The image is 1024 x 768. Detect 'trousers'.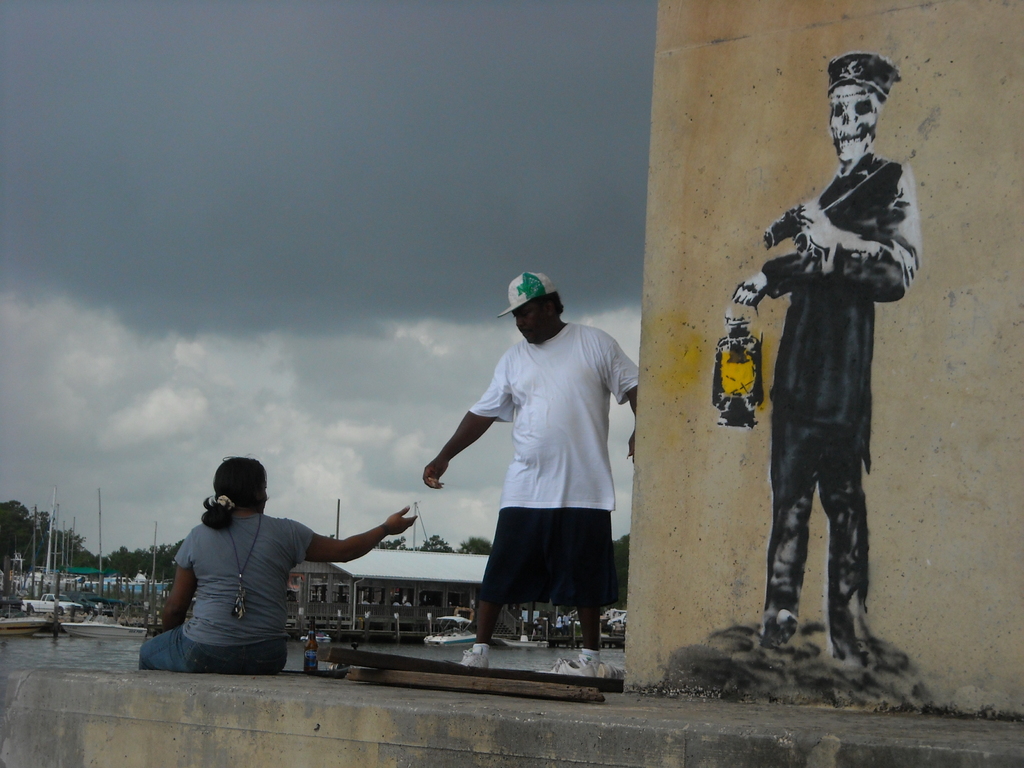
Detection: Rect(138, 623, 289, 676).
